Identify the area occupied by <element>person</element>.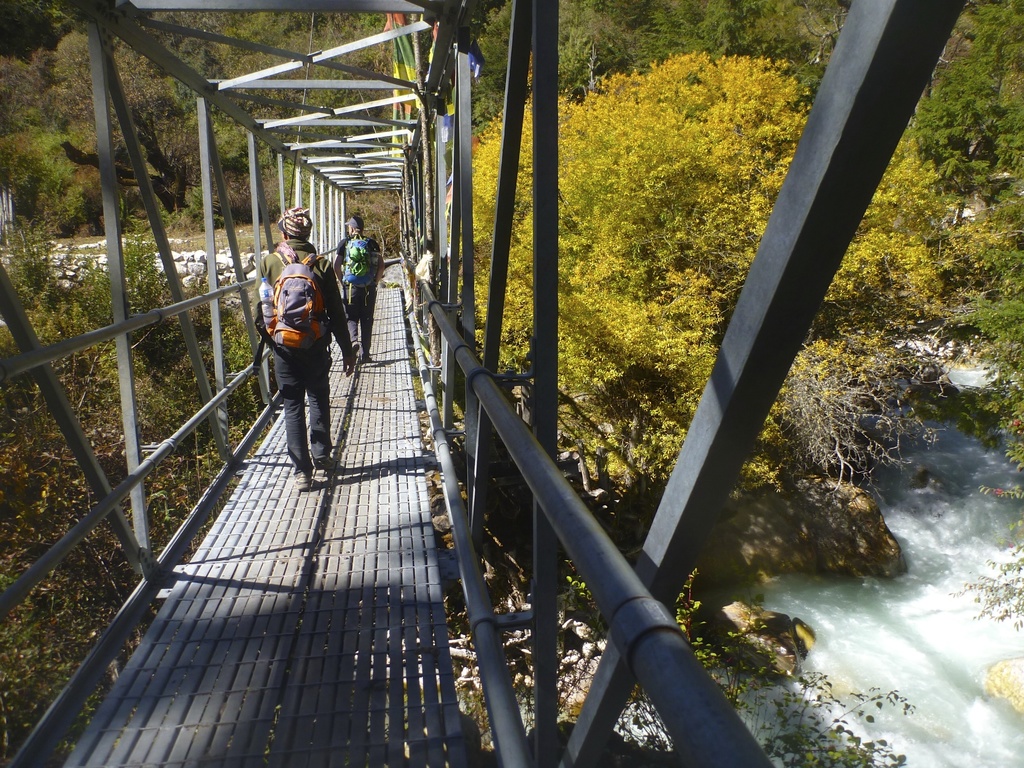
Area: x1=335, y1=217, x2=382, y2=364.
